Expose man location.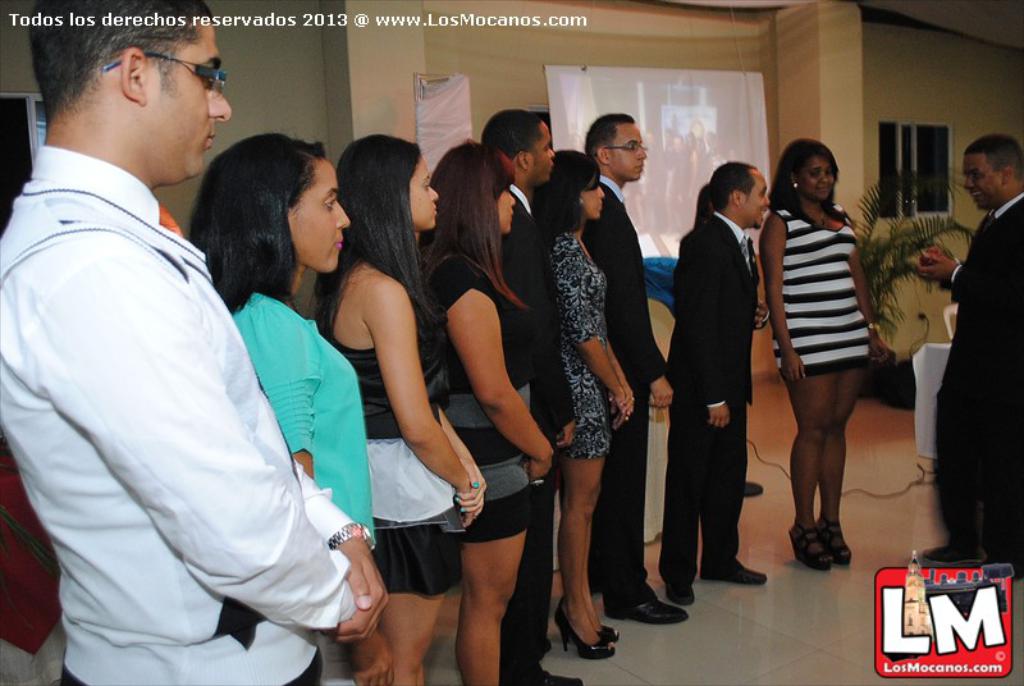
Exposed at x1=480, y1=111, x2=584, y2=685.
